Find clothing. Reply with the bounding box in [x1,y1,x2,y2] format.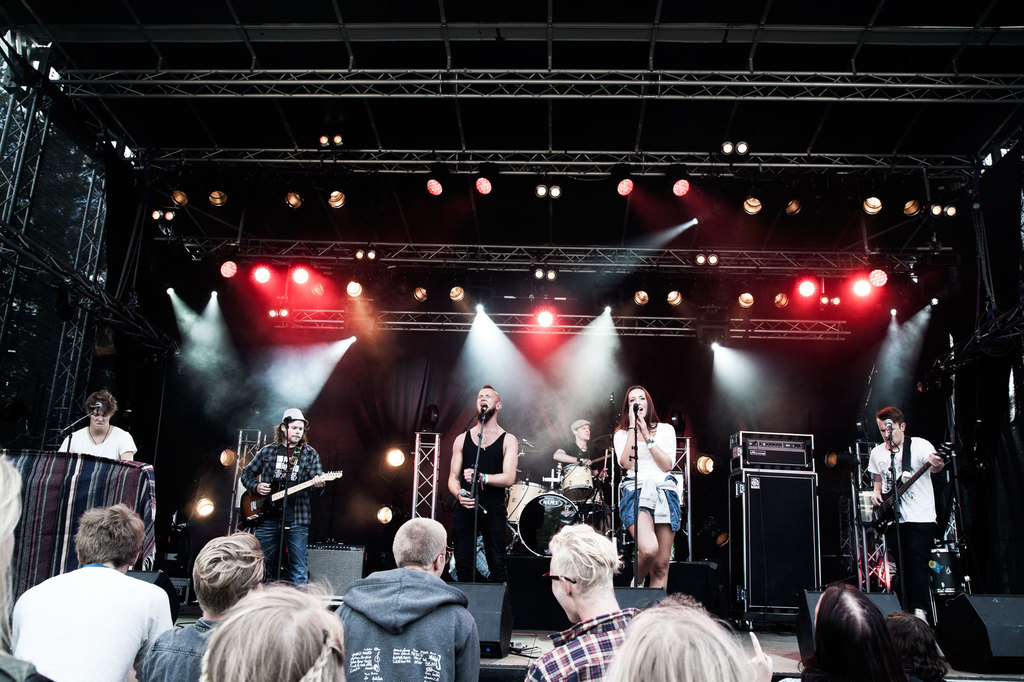
[239,437,326,525].
